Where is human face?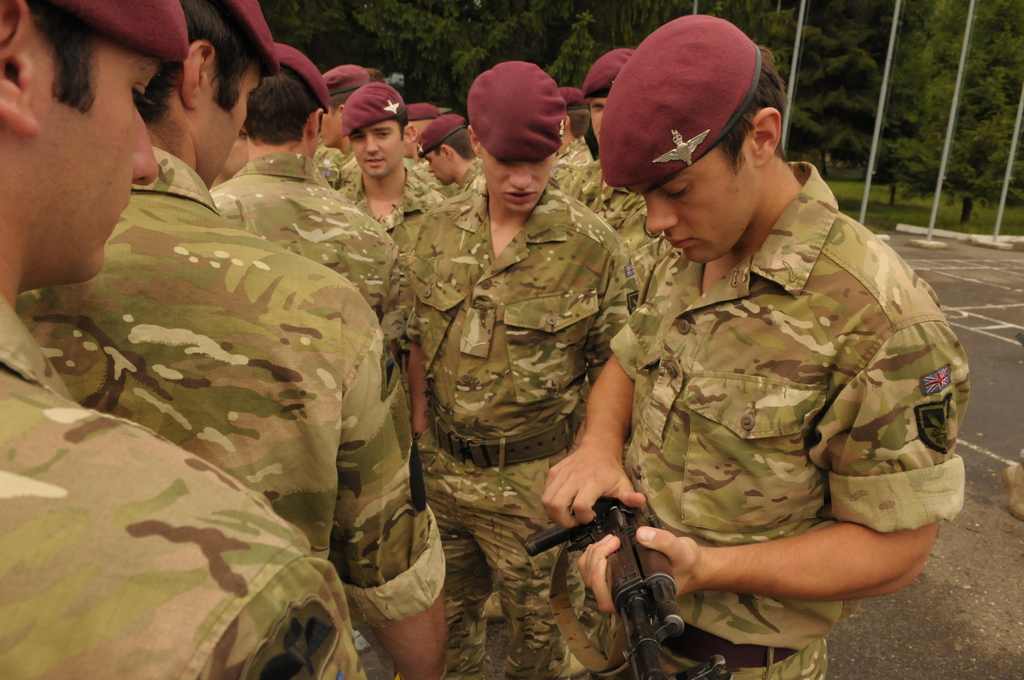
pyautogui.locateOnScreen(591, 98, 607, 145).
